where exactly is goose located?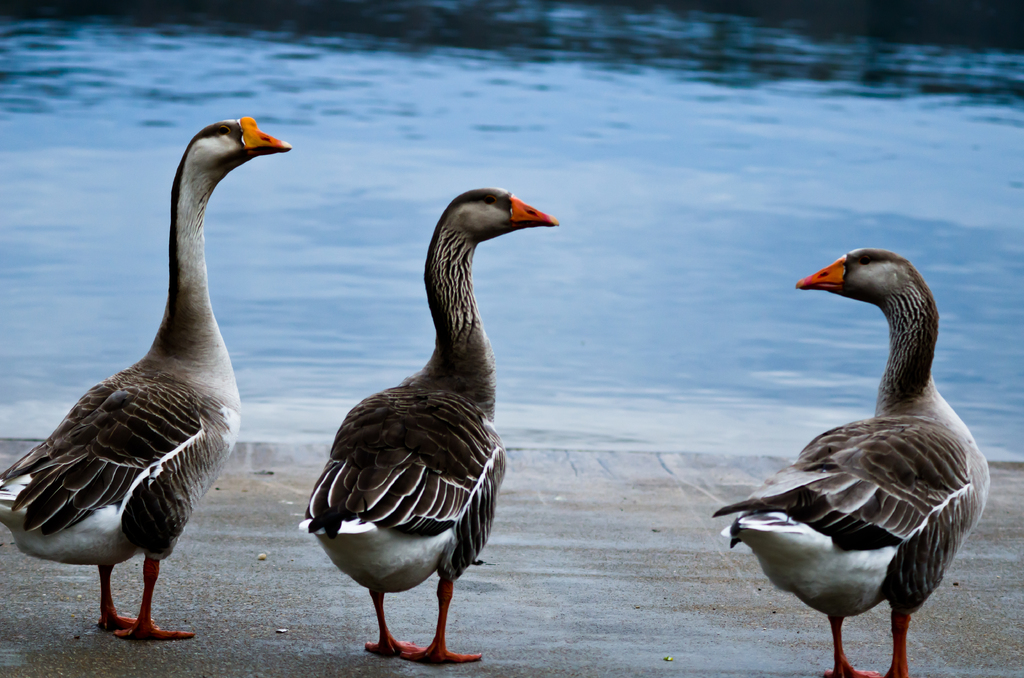
Its bounding box is <bbox>304, 191, 560, 670</bbox>.
